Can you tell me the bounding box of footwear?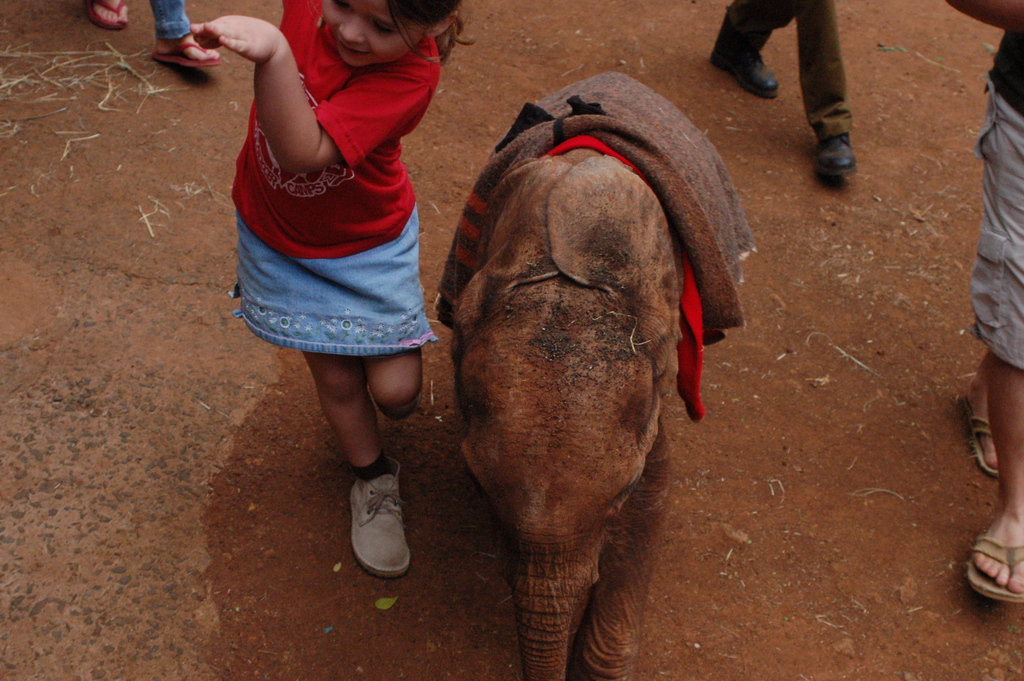
select_region(964, 393, 1011, 483).
